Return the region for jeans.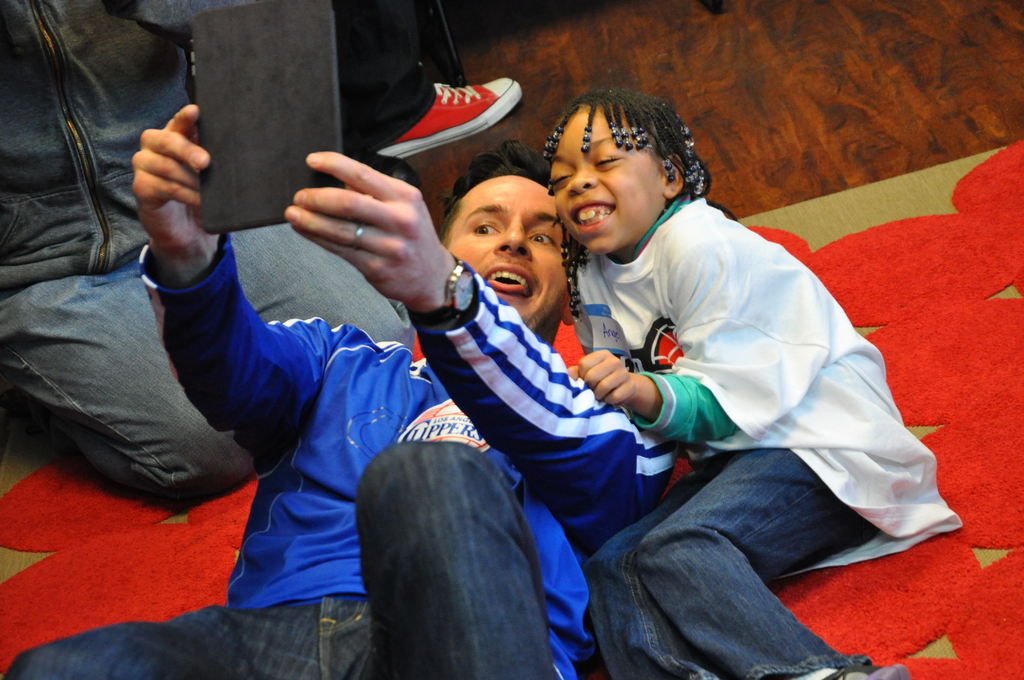
[3, 439, 570, 679].
